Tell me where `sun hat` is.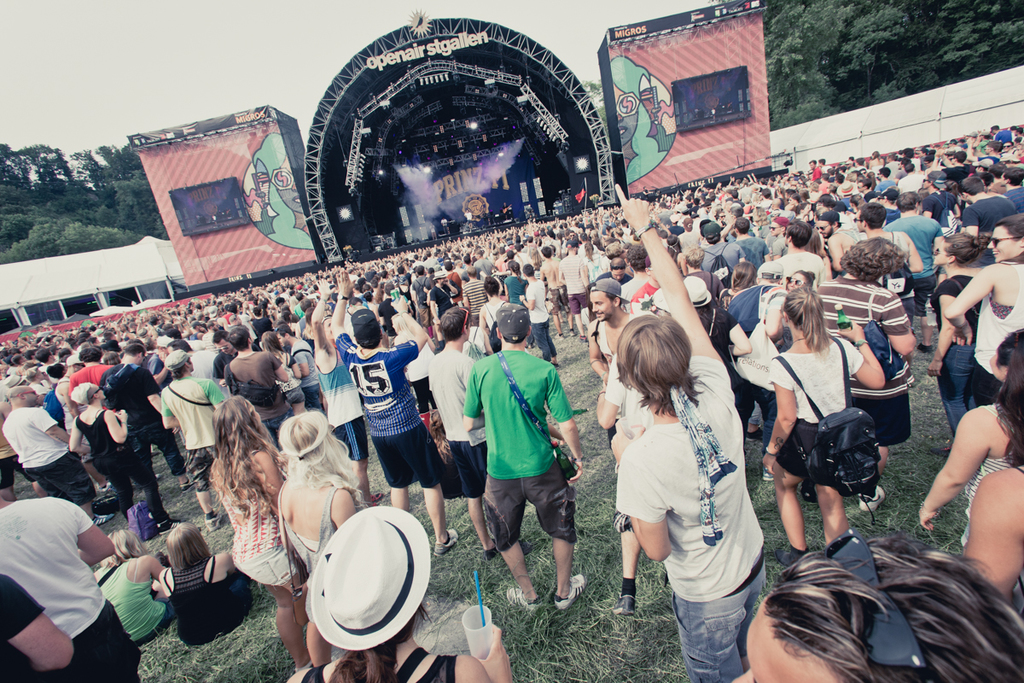
`sun hat` is at bbox=(926, 167, 944, 189).
